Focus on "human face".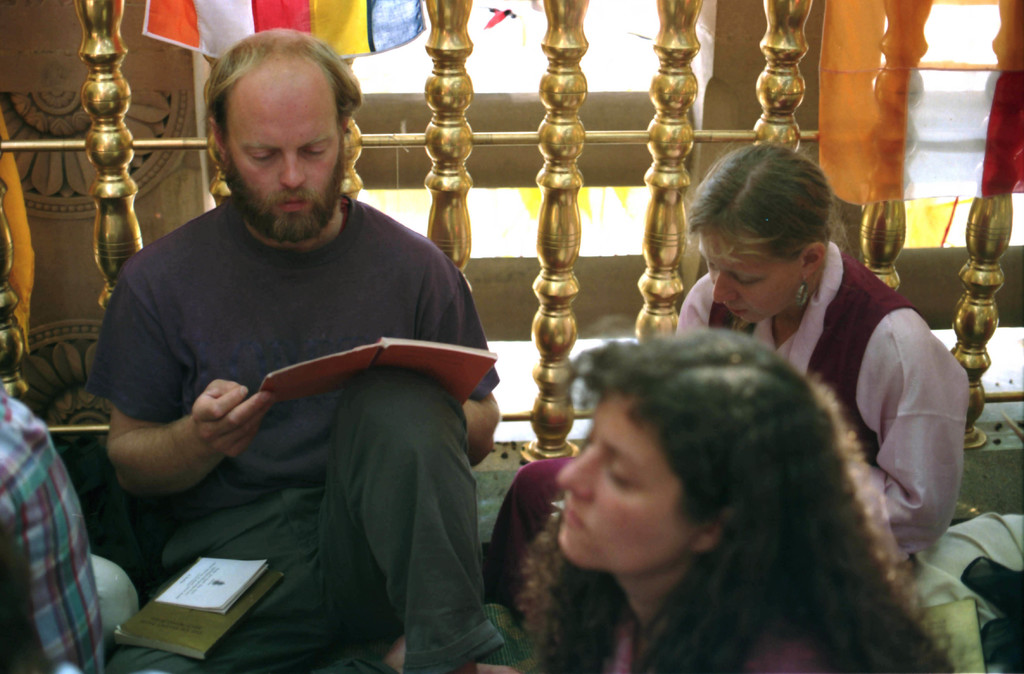
Focused at bbox=[715, 242, 801, 326].
